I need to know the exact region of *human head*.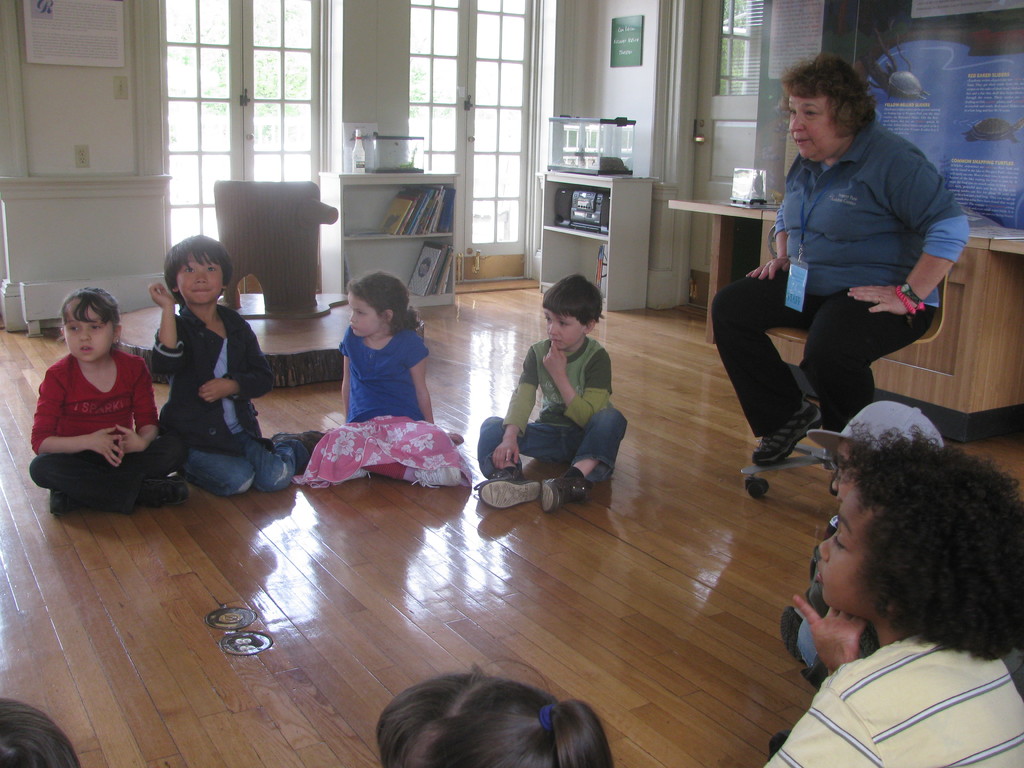
Region: x1=63 y1=287 x2=124 y2=367.
